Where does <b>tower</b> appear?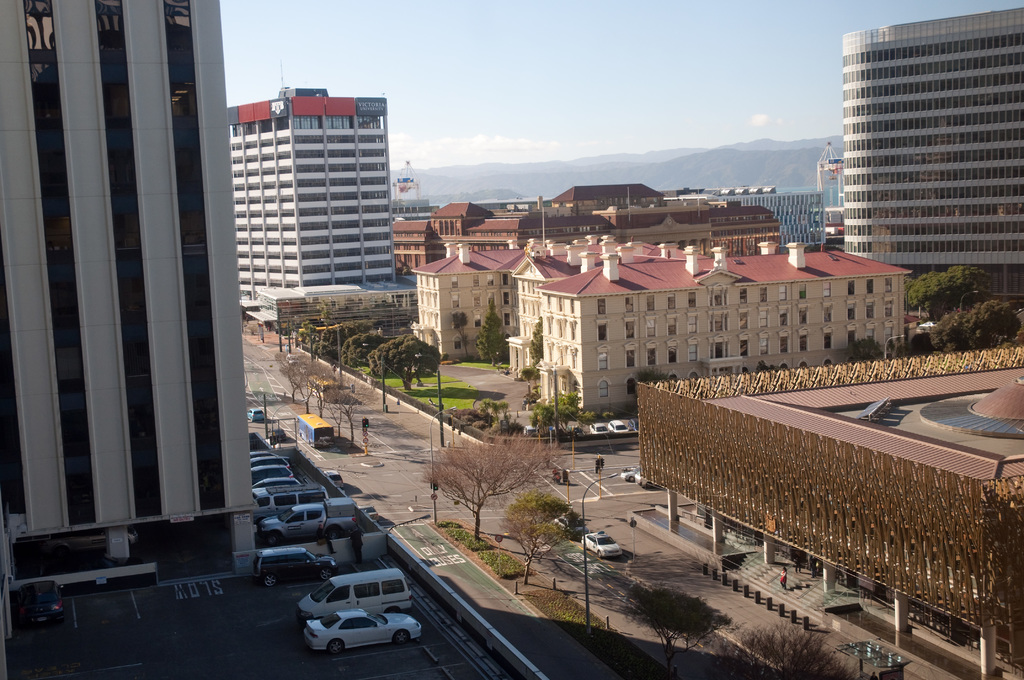
Appears at l=810, t=8, r=1001, b=269.
